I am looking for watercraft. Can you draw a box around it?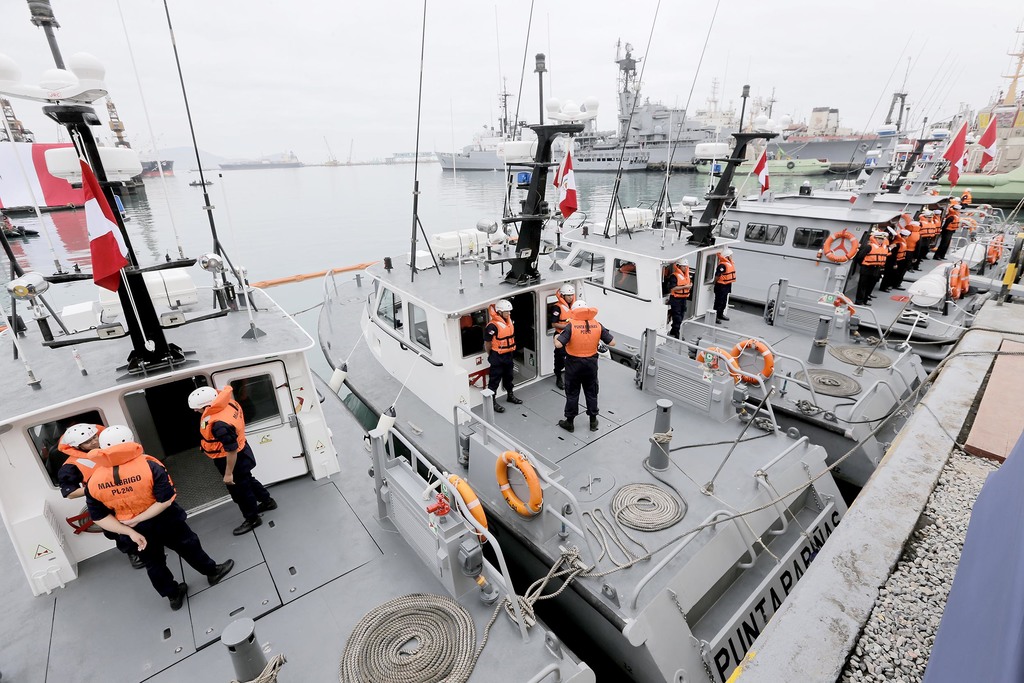
Sure, the bounding box is <box>629,46,712,163</box>.
